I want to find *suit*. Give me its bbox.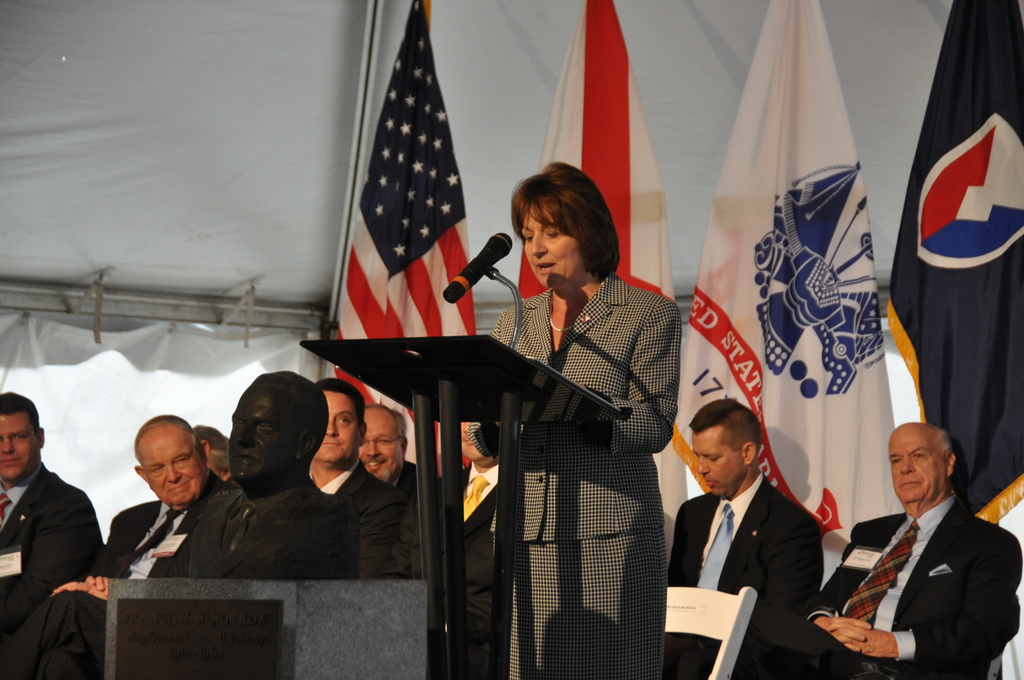
x1=185, y1=476, x2=341, y2=583.
